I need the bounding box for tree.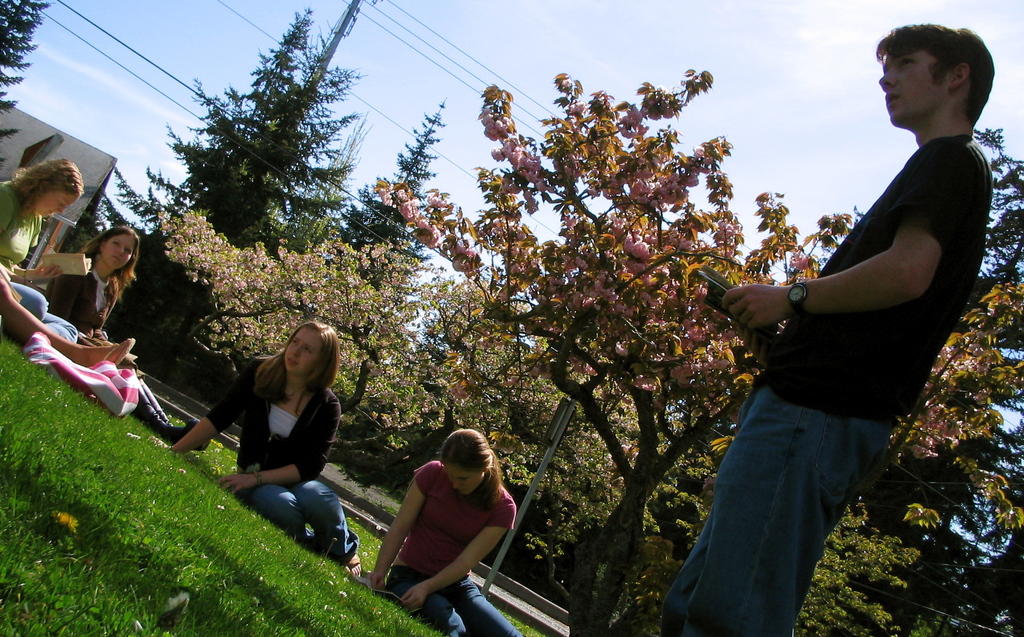
Here it is: x1=404 y1=4 x2=916 y2=611.
